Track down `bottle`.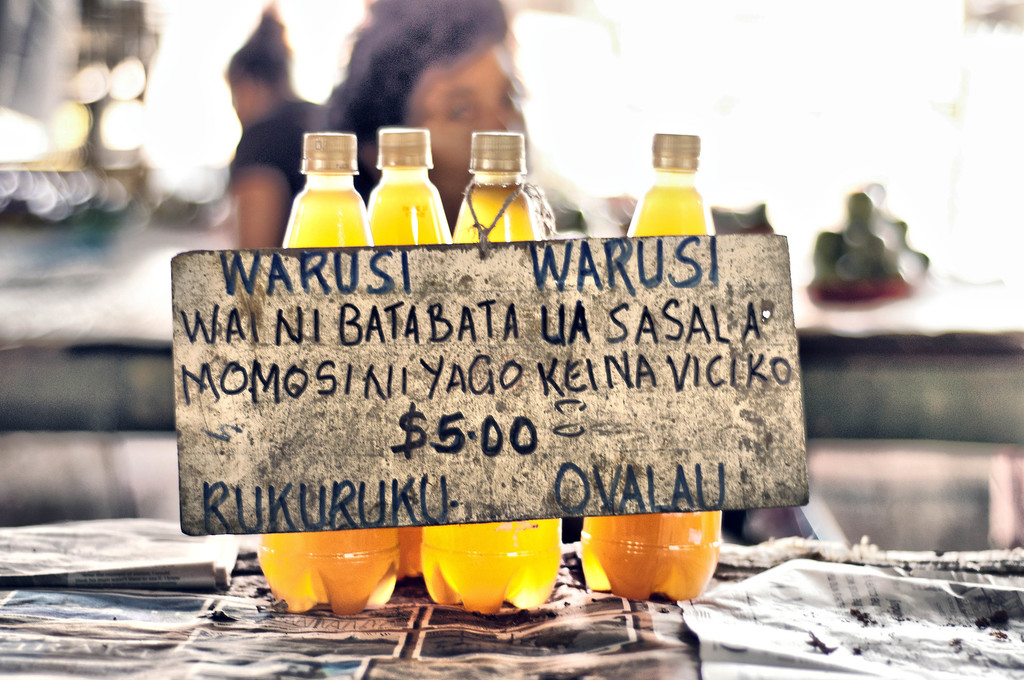
Tracked to 256,130,399,614.
